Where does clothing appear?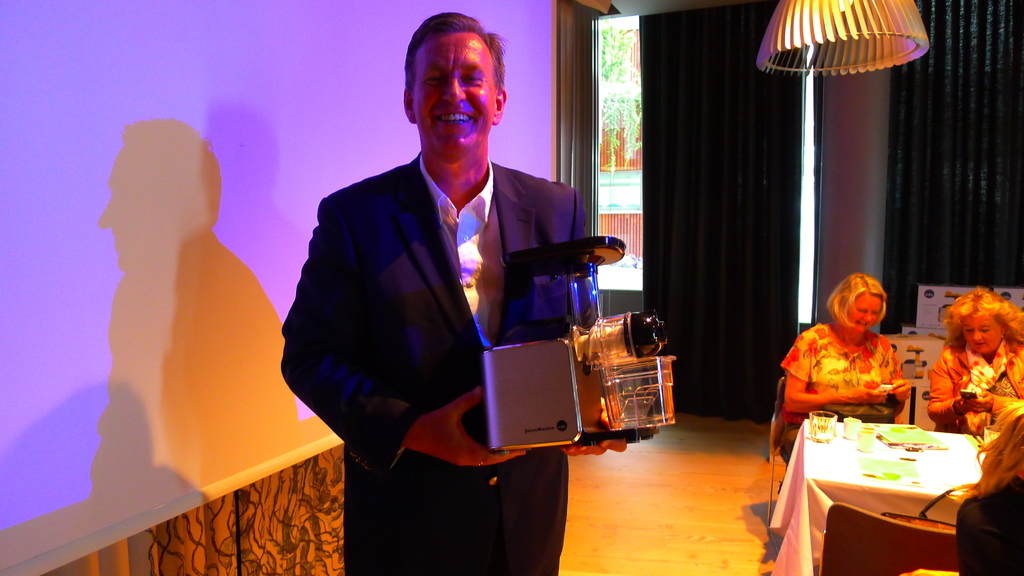
Appears at [x1=779, y1=320, x2=909, y2=456].
